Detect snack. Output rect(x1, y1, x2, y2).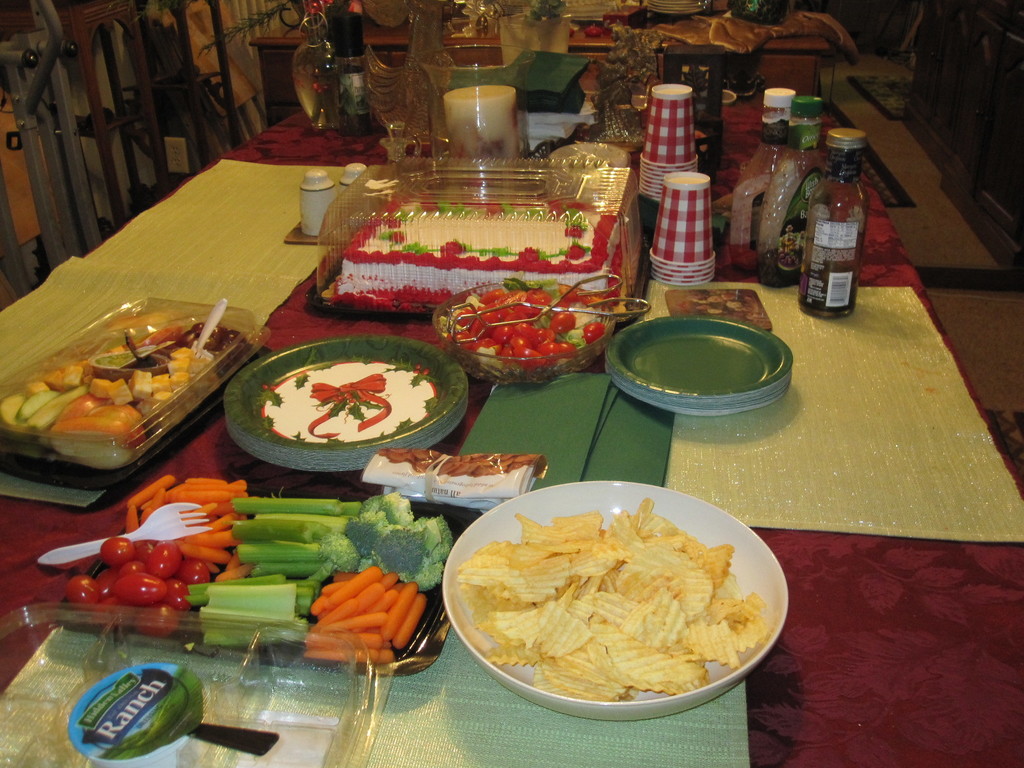
rect(440, 512, 755, 715).
